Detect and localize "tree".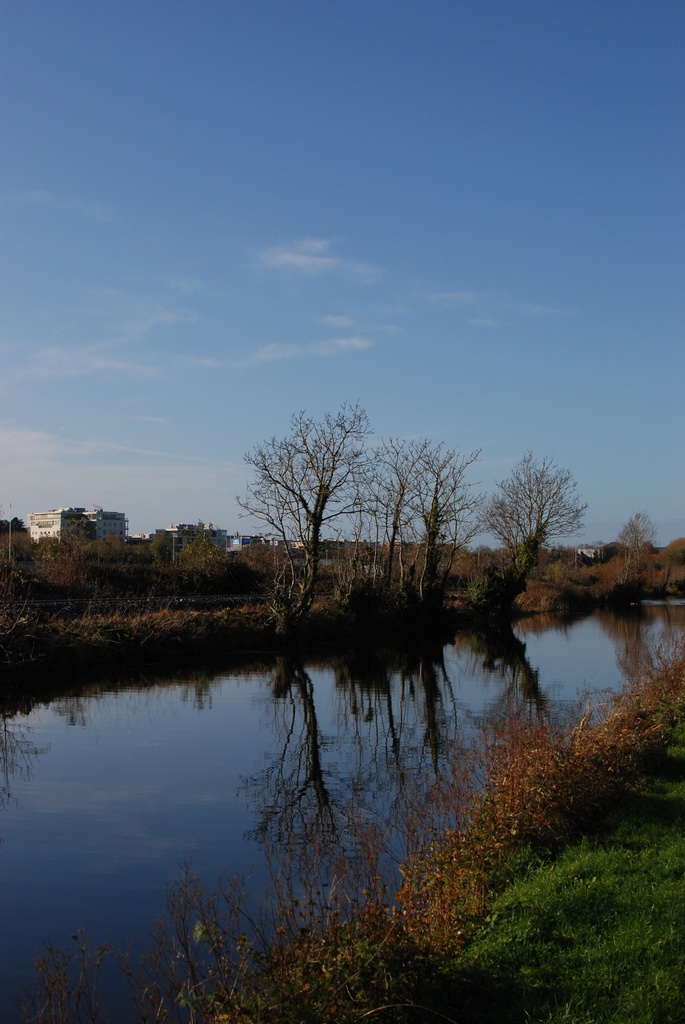
Localized at pyautogui.locateOnScreen(148, 527, 172, 565).
